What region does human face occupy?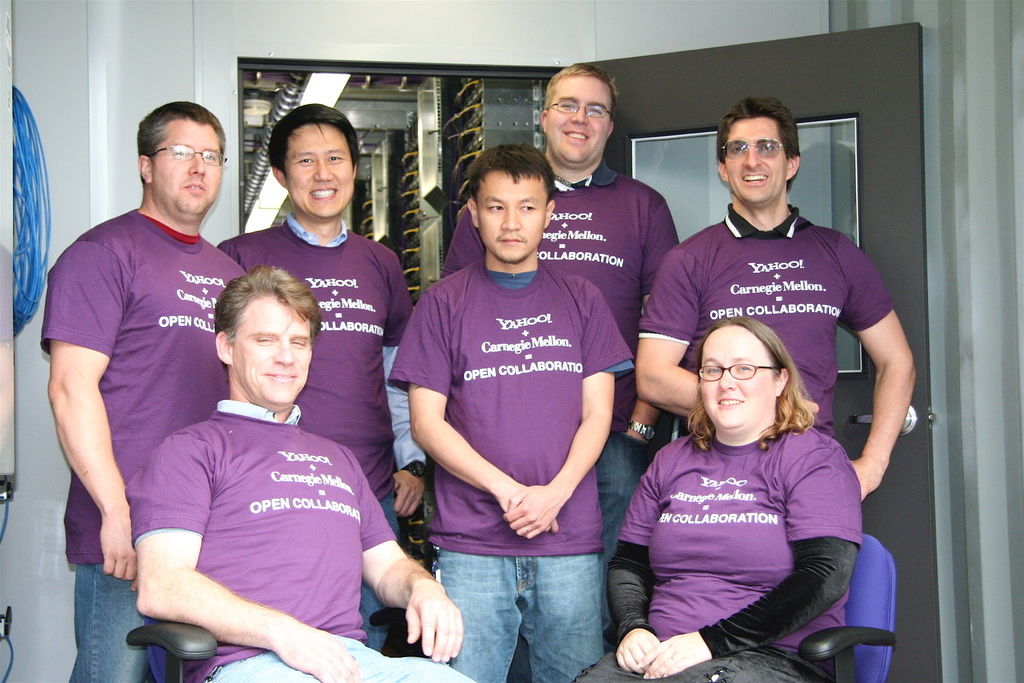
bbox(239, 299, 312, 409).
